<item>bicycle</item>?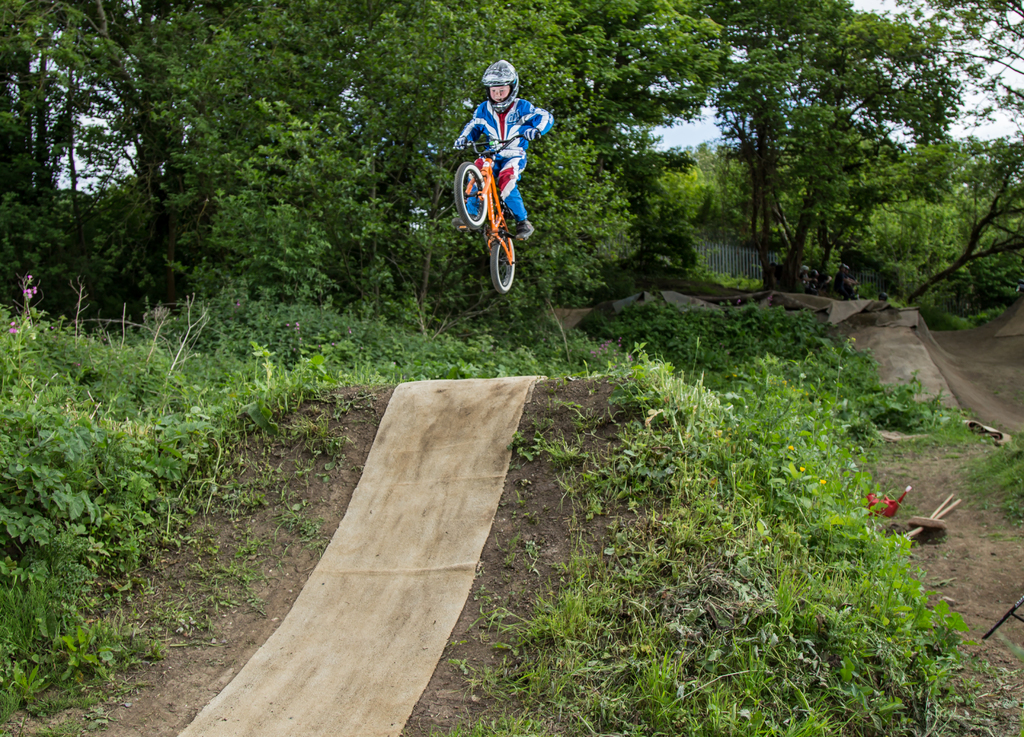
{"left": 451, "top": 131, "right": 548, "bottom": 294}
